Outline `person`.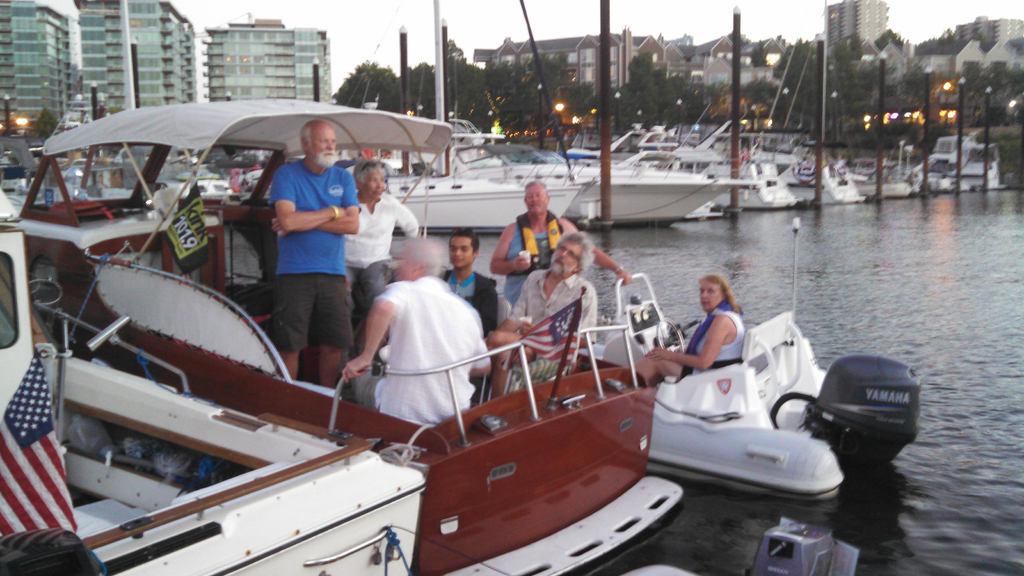
Outline: x1=503 y1=228 x2=596 y2=393.
